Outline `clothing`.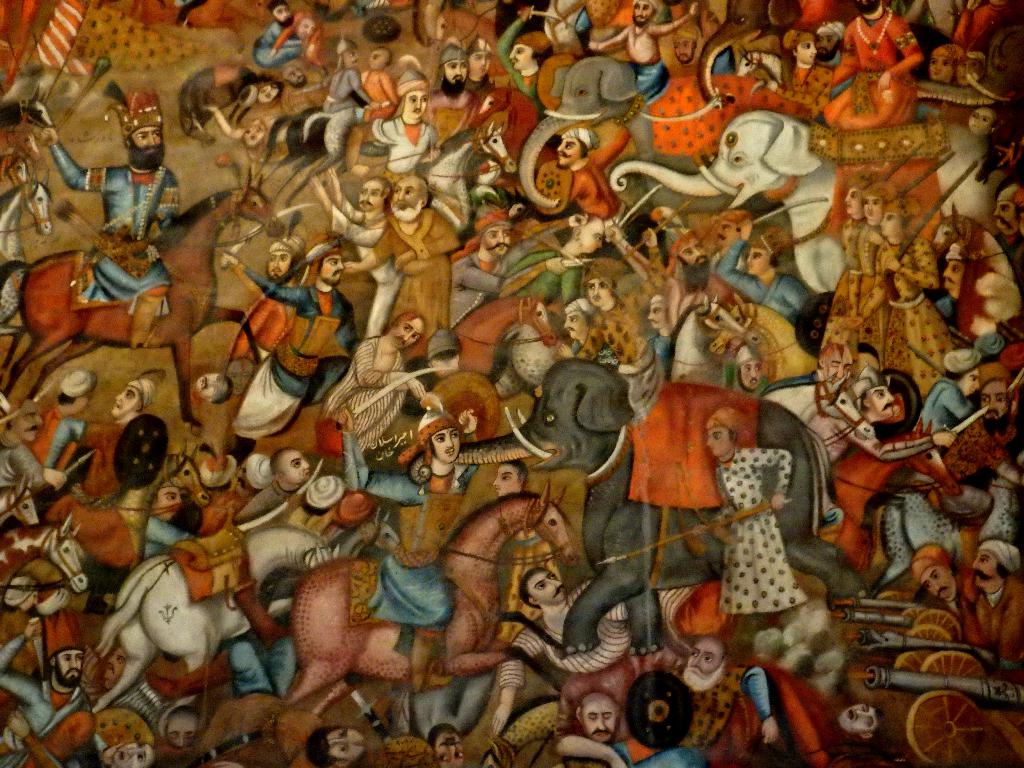
Outline: (279,67,328,120).
